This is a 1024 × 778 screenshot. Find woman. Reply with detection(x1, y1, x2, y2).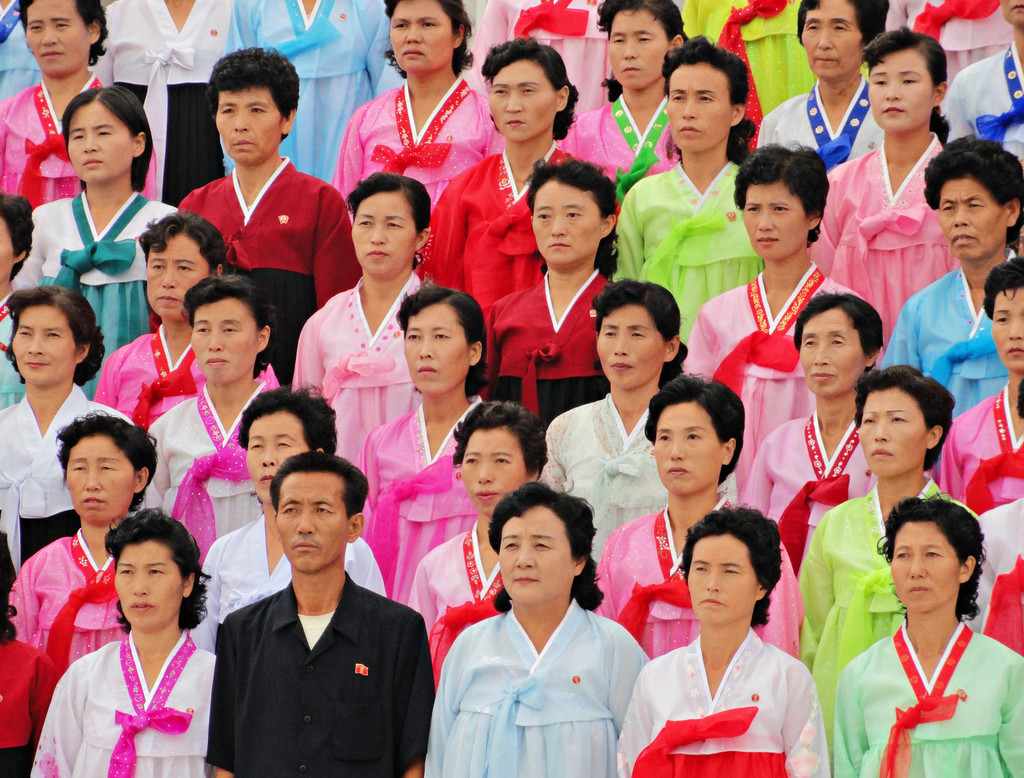
detection(542, 275, 743, 555).
